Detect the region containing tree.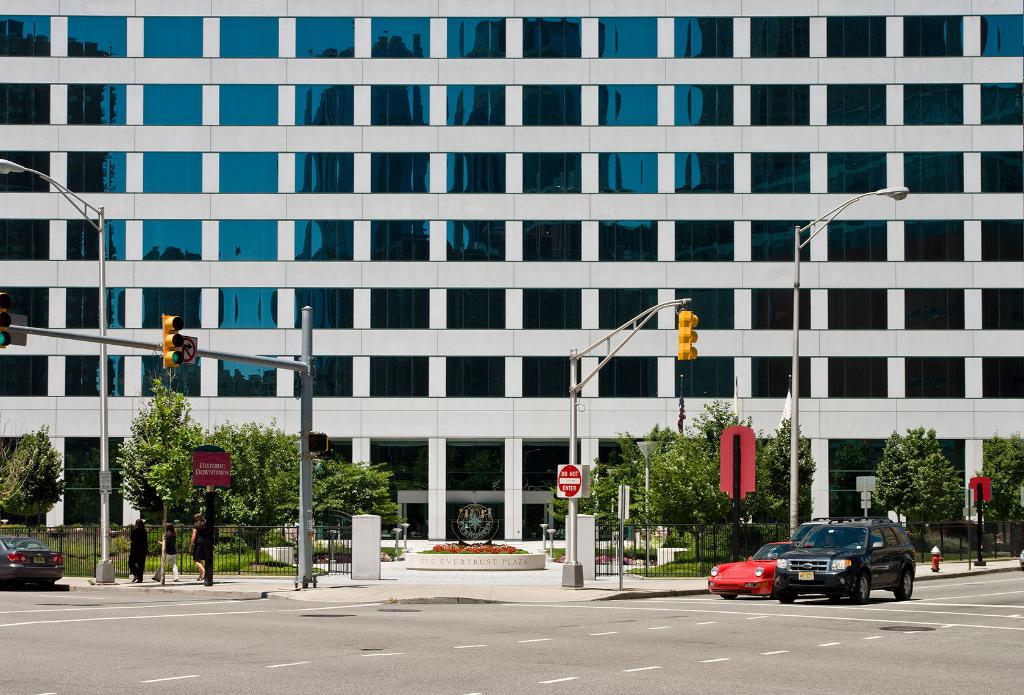
(140,333,197,584).
